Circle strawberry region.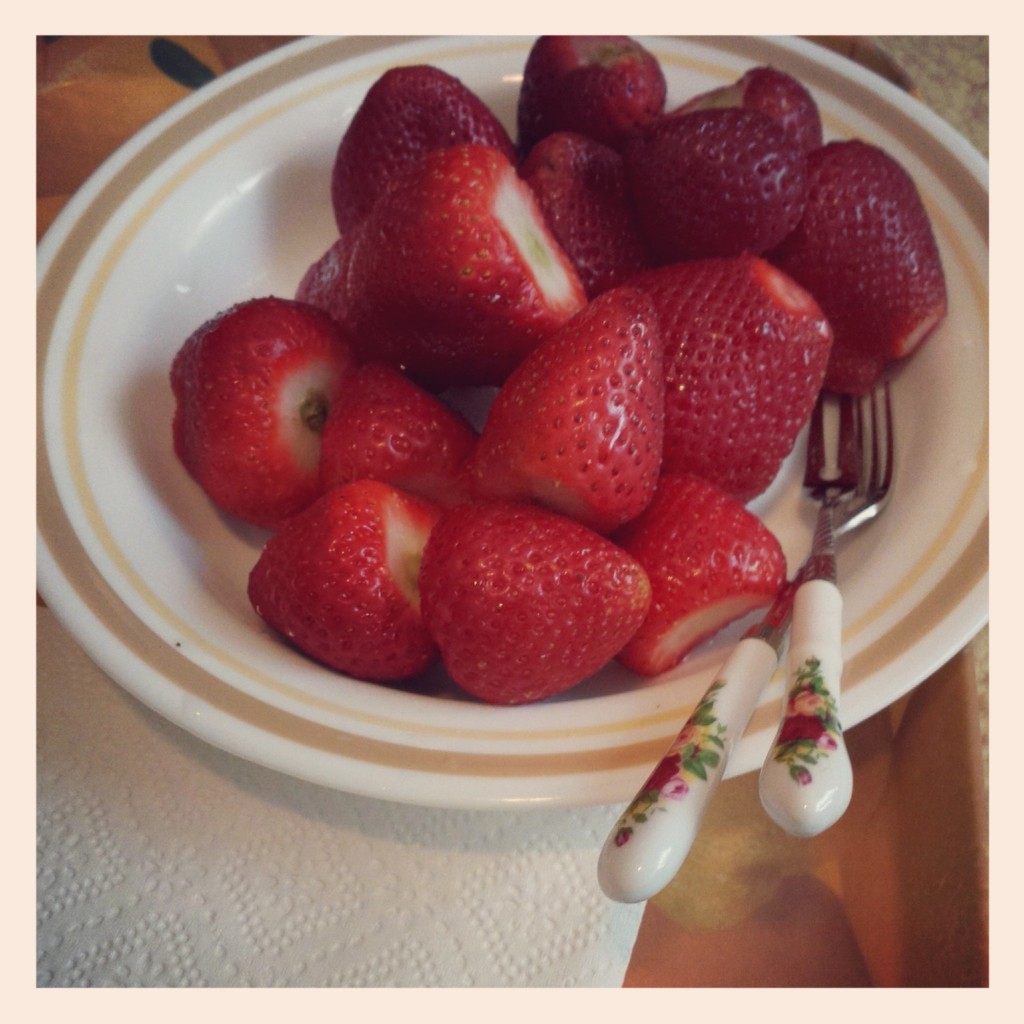
Region: l=244, t=479, r=445, b=678.
